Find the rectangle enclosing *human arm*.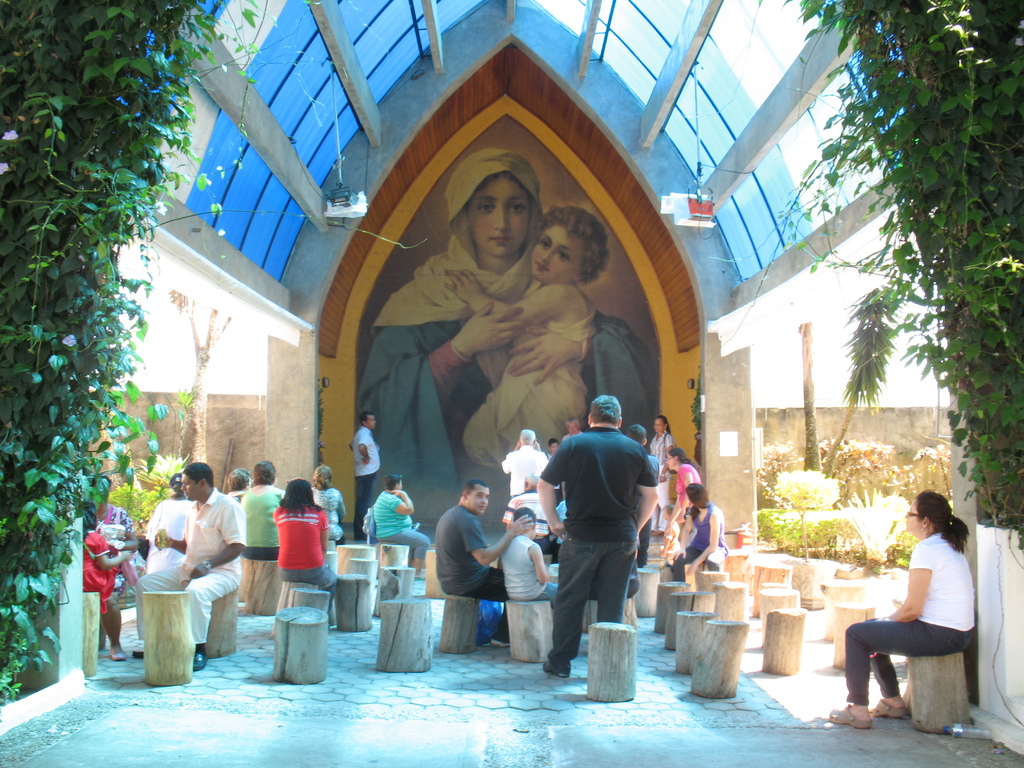
111/513/138/557.
